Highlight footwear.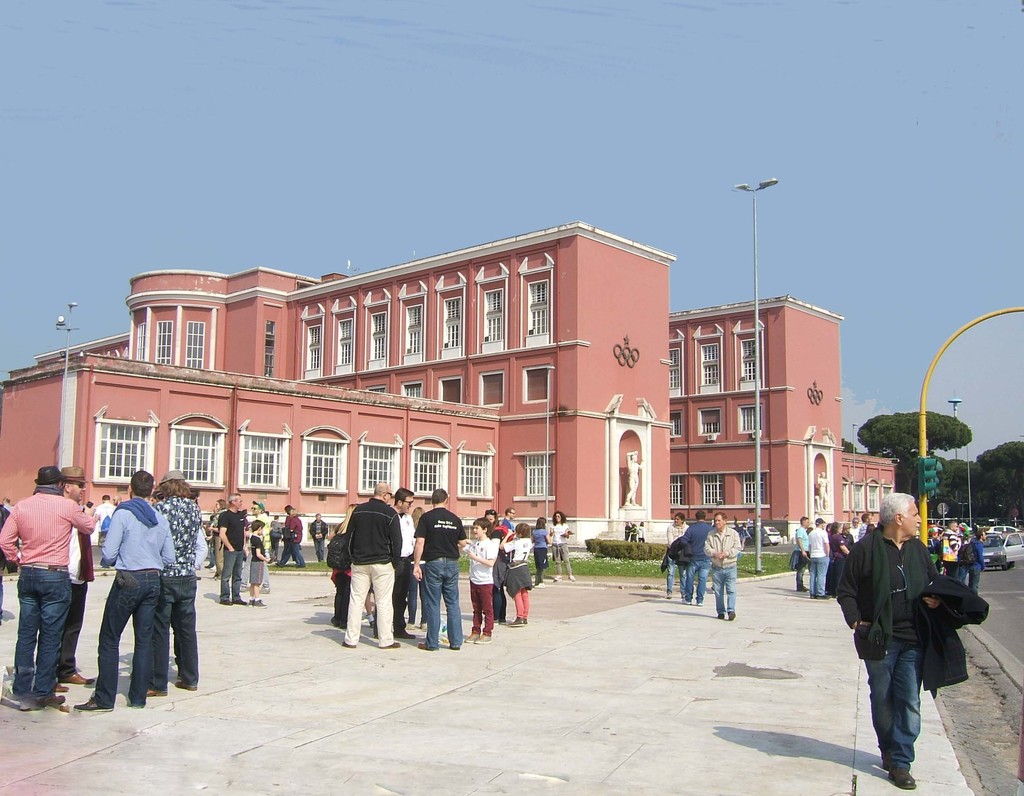
Highlighted region: 65/669/88/683.
